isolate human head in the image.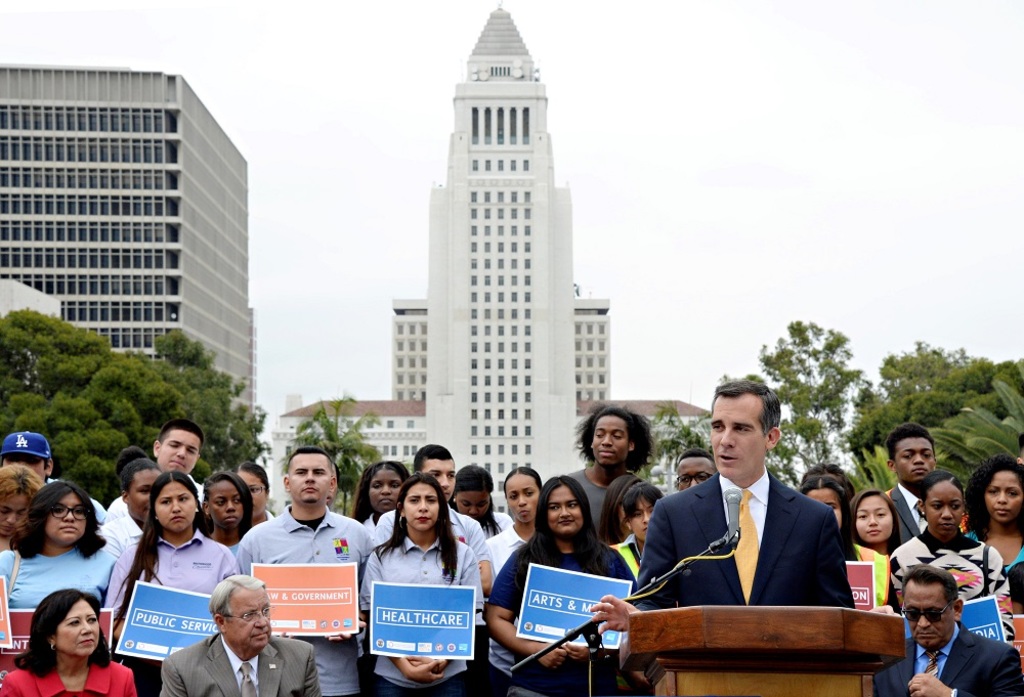
Isolated region: [359,460,415,516].
